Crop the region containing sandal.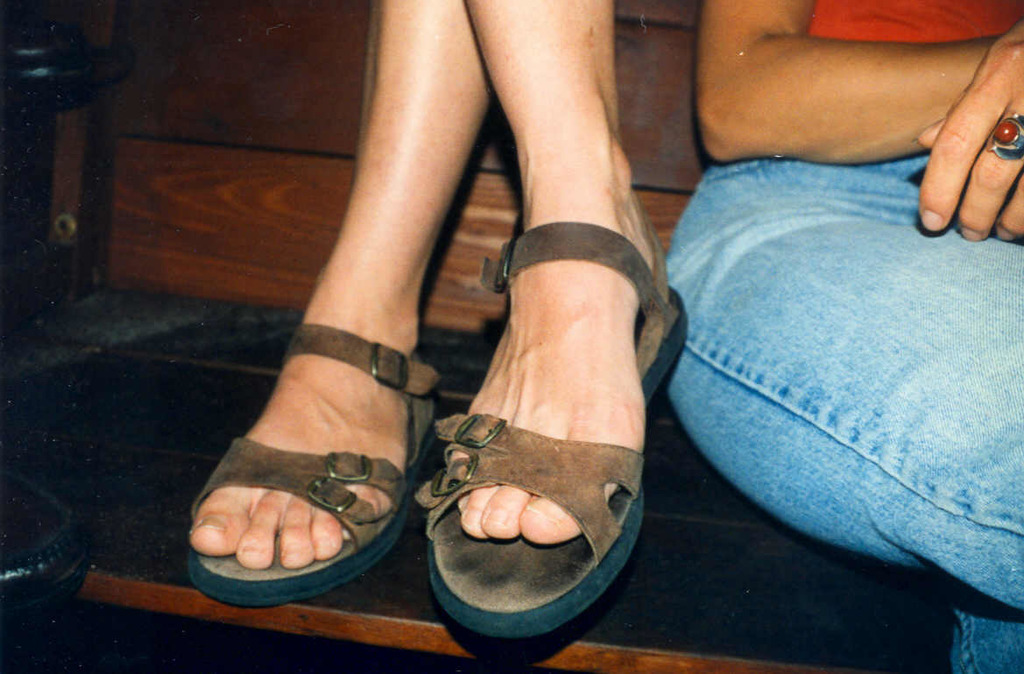
Crop region: [left=194, top=331, right=427, bottom=602].
